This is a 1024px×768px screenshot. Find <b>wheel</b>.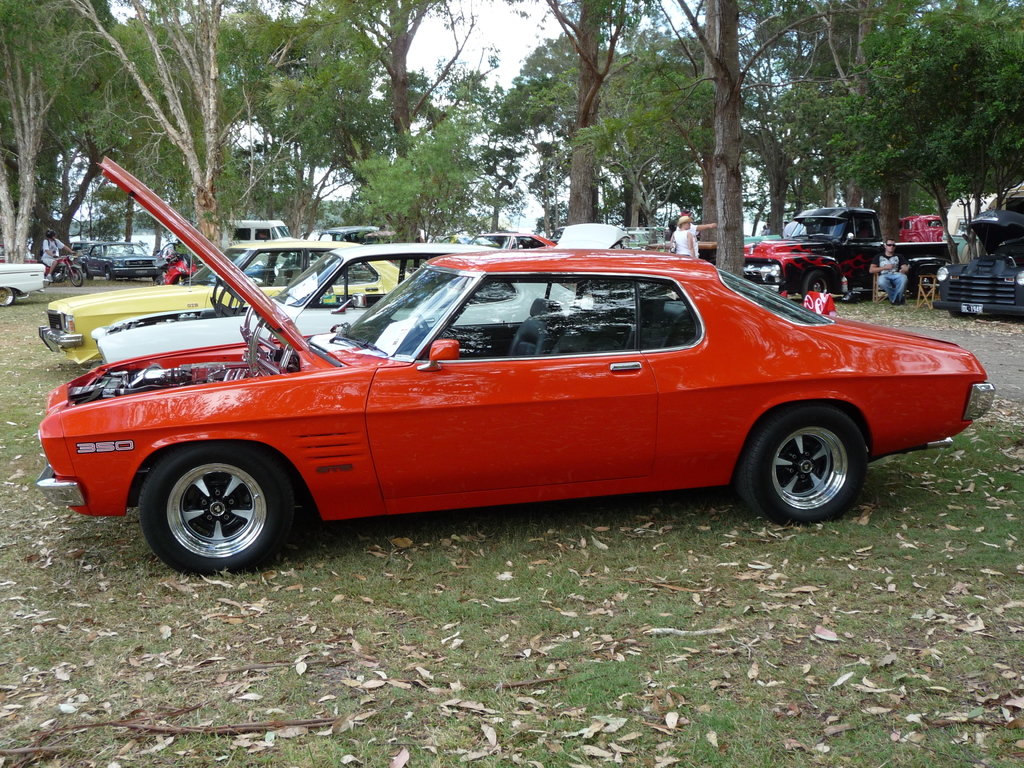
Bounding box: 106, 268, 117, 278.
